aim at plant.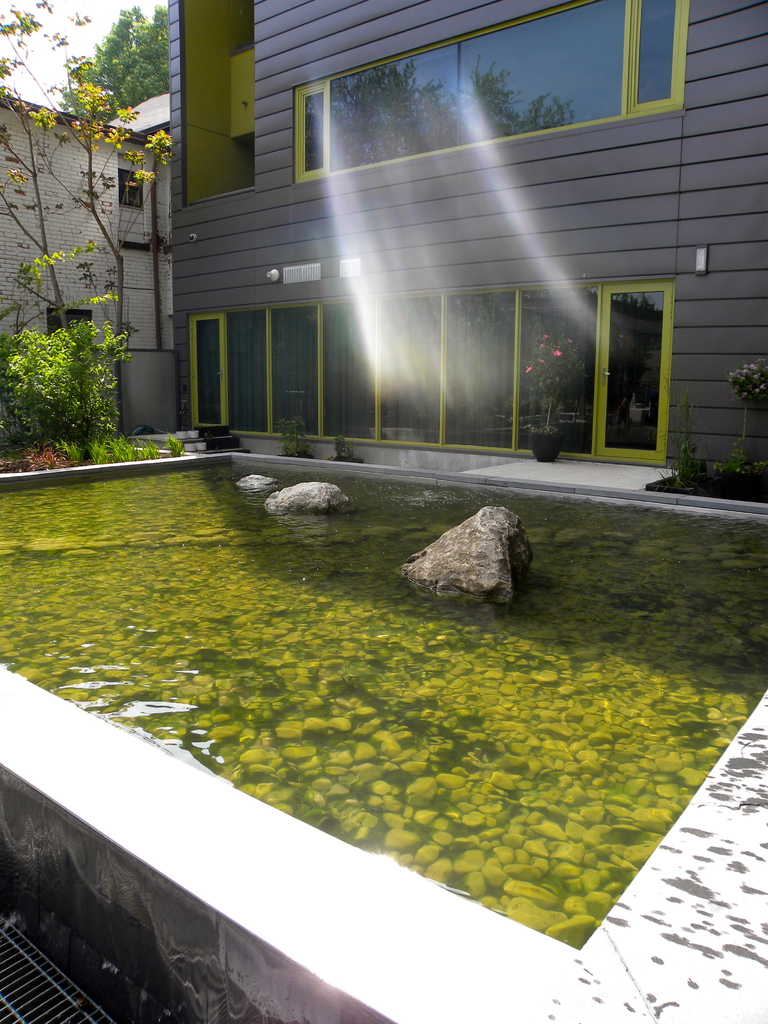
Aimed at (x1=721, y1=358, x2=767, y2=484).
